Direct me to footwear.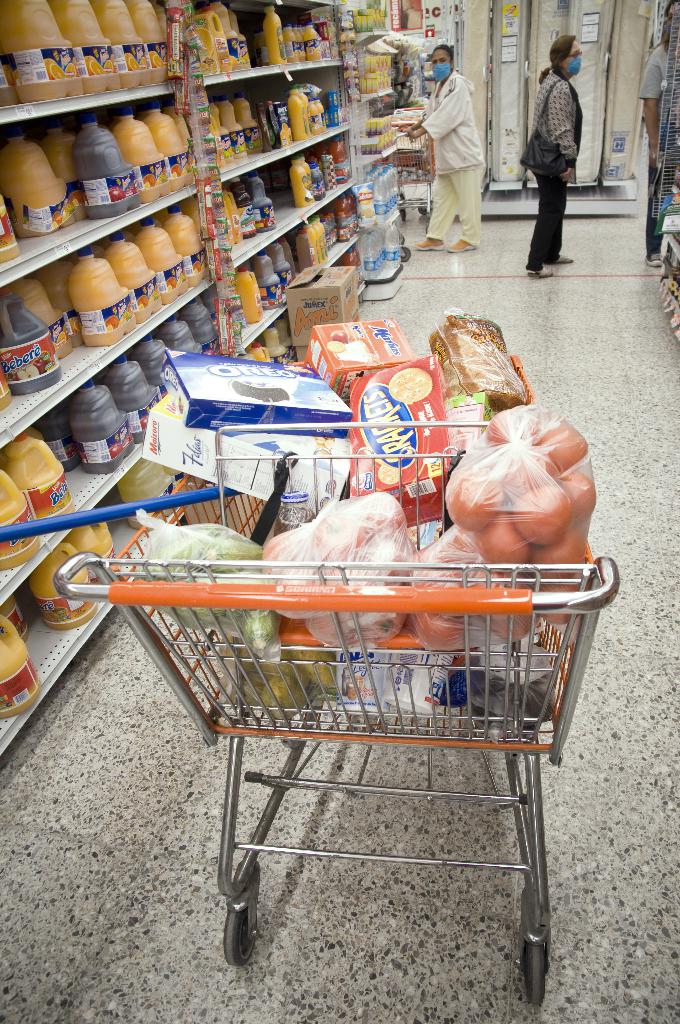
Direction: [x1=551, y1=251, x2=574, y2=265].
